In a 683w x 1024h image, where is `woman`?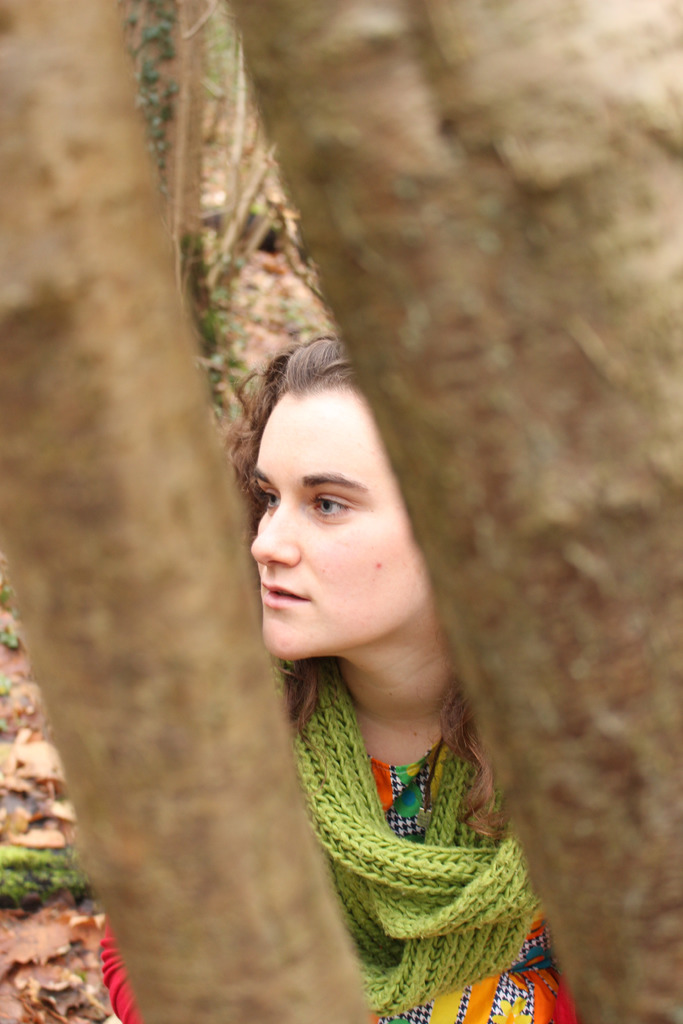
<region>177, 230, 589, 1023</region>.
